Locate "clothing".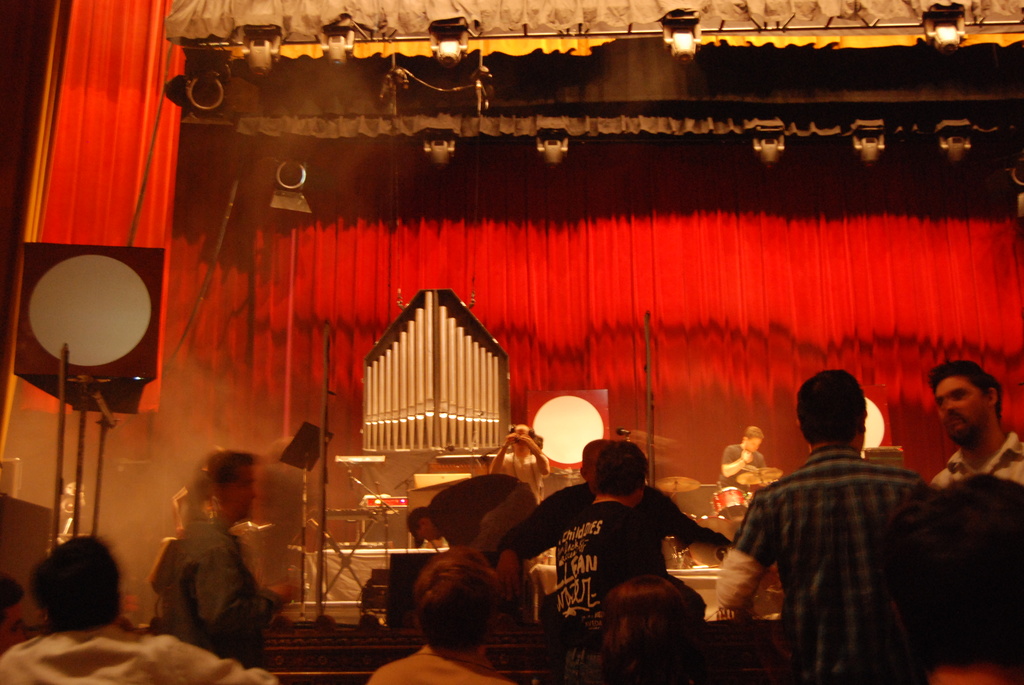
Bounding box: [516, 488, 705, 559].
